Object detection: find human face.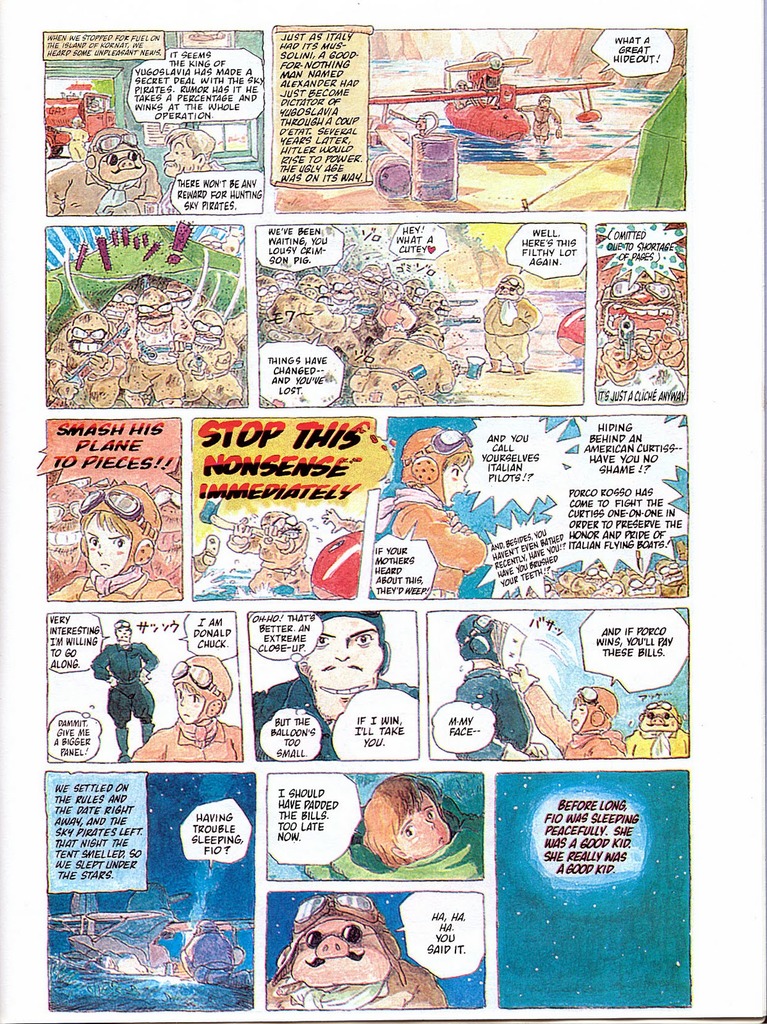
BBox(116, 622, 132, 643).
